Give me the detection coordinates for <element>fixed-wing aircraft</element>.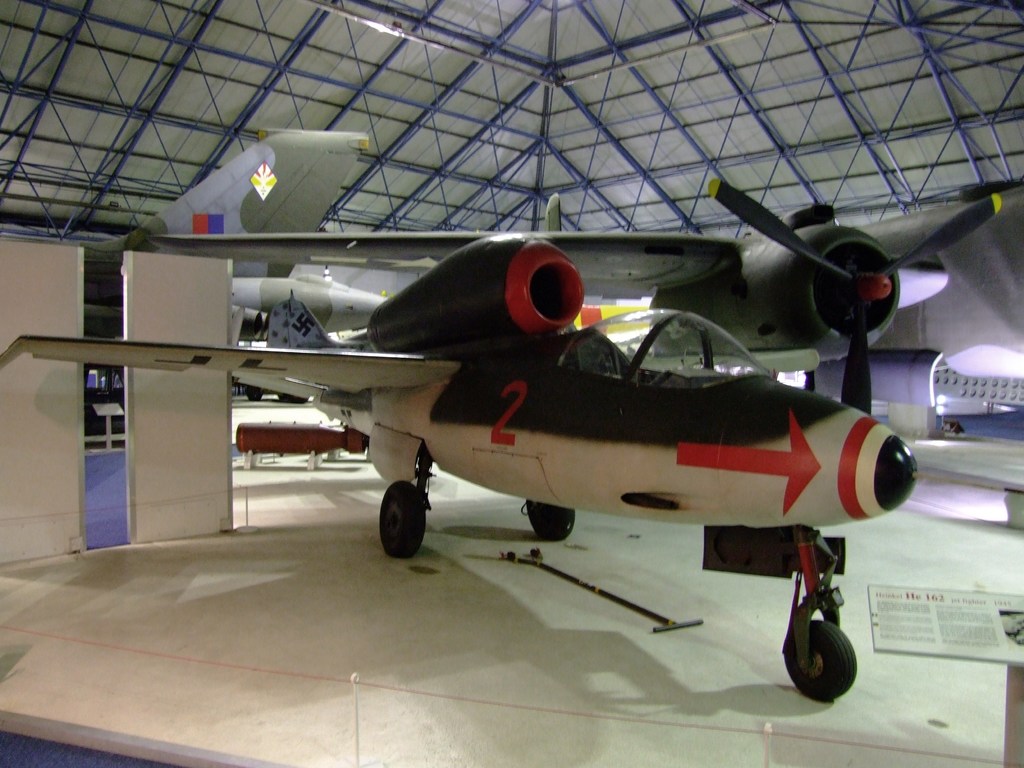
bbox(0, 175, 1004, 703).
